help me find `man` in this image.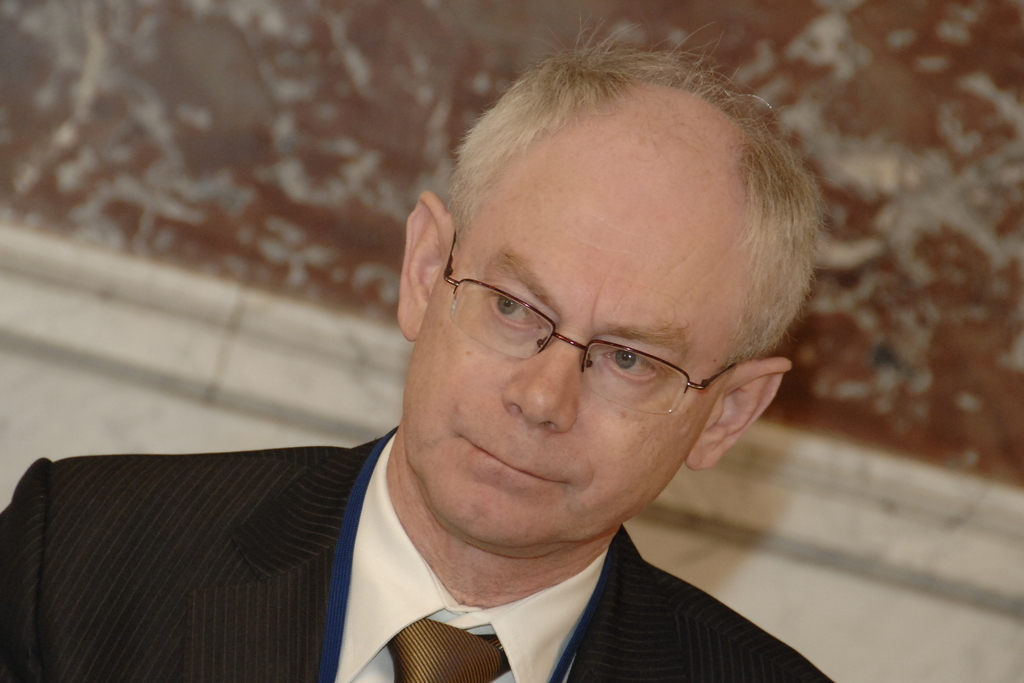
Found it: (112,33,948,682).
